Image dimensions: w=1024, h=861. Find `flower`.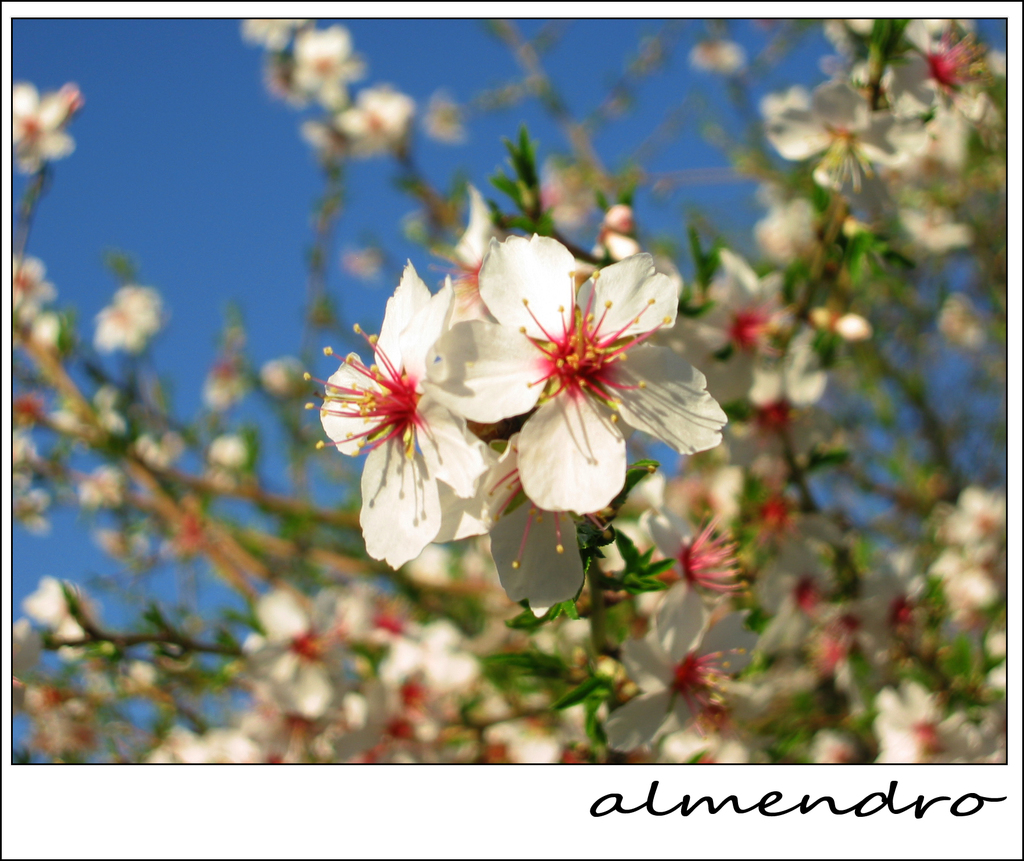
444 195 725 568.
